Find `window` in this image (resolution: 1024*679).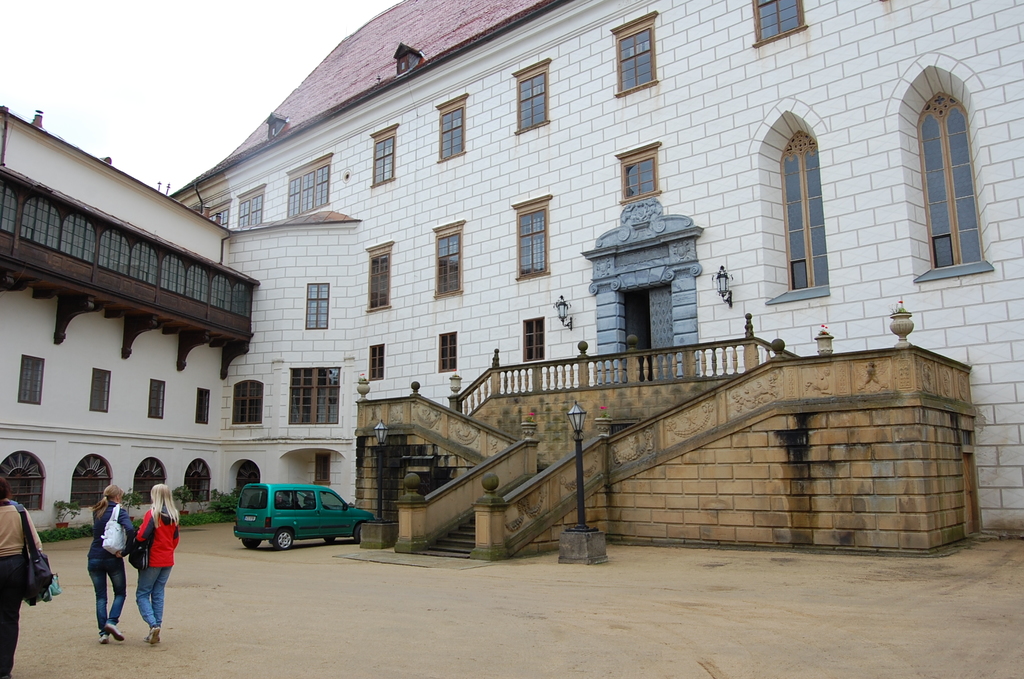
bbox=[774, 96, 851, 319].
